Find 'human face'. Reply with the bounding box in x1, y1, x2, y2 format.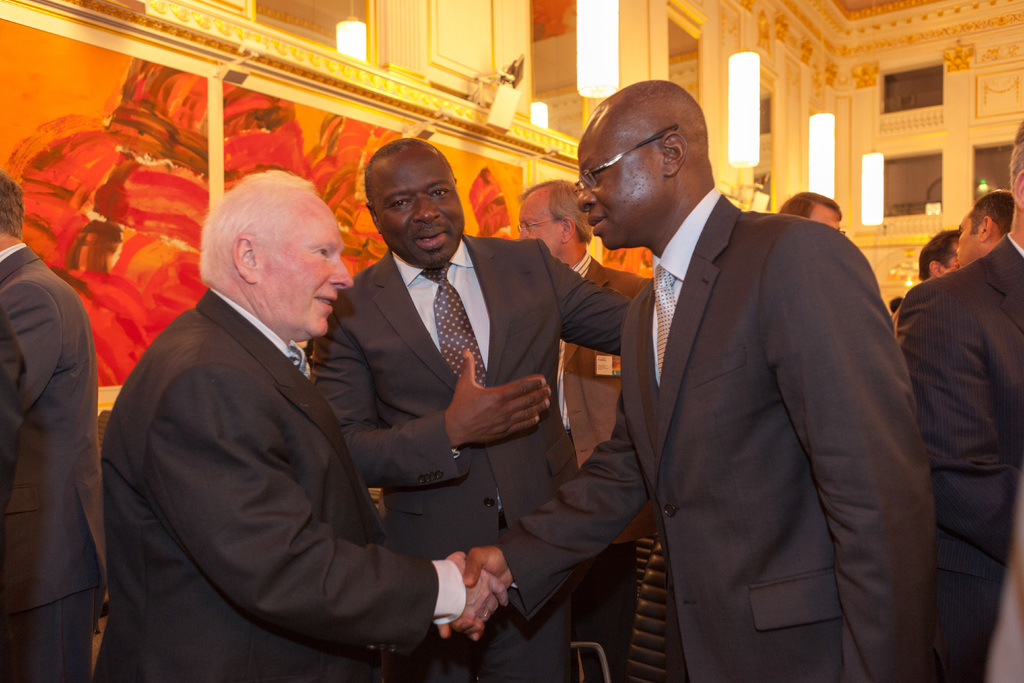
520, 193, 572, 266.
